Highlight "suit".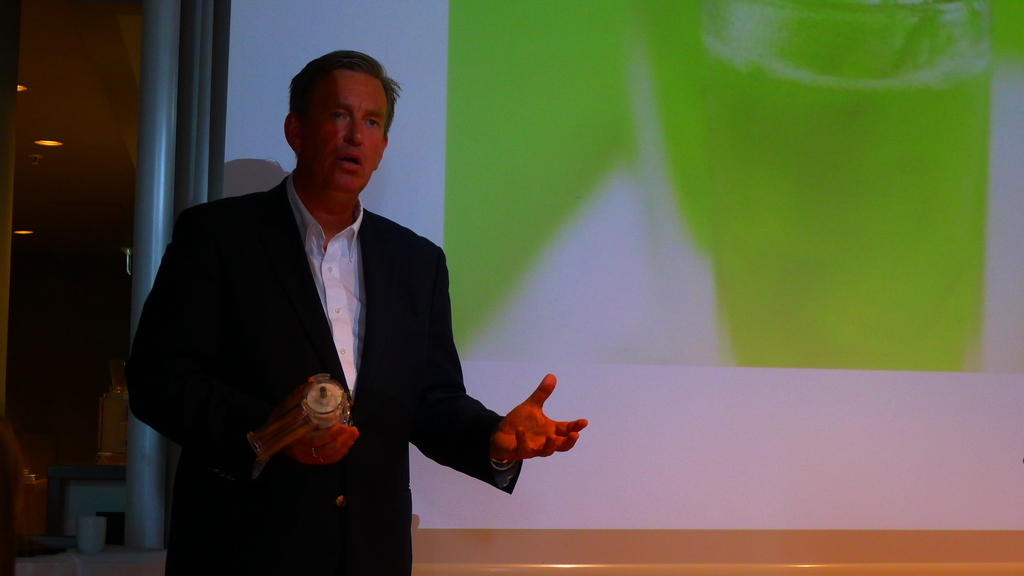
Highlighted region: locate(129, 114, 508, 541).
